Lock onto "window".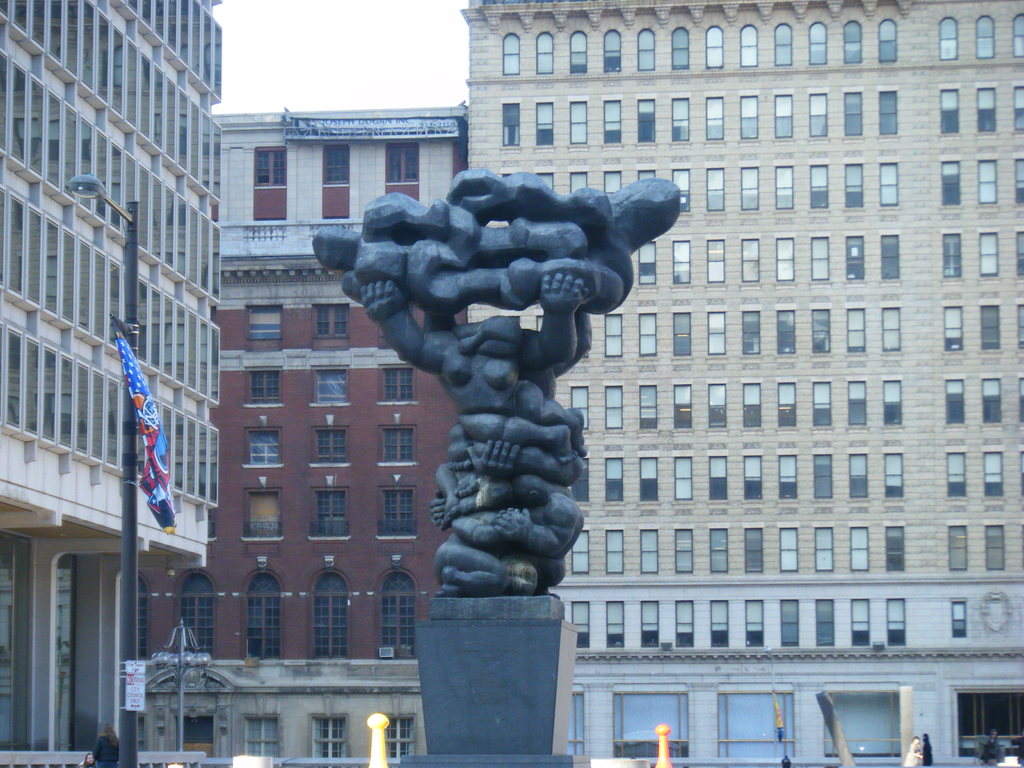
Locked: box=[385, 715, 420, 756].
